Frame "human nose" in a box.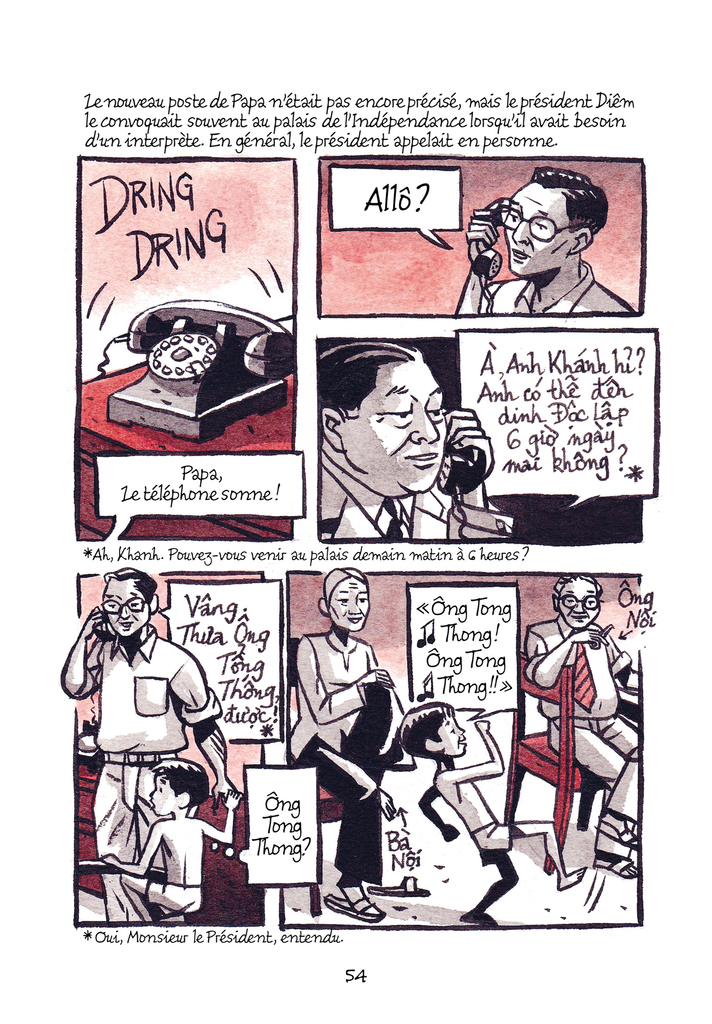
(346,597,358,614).
